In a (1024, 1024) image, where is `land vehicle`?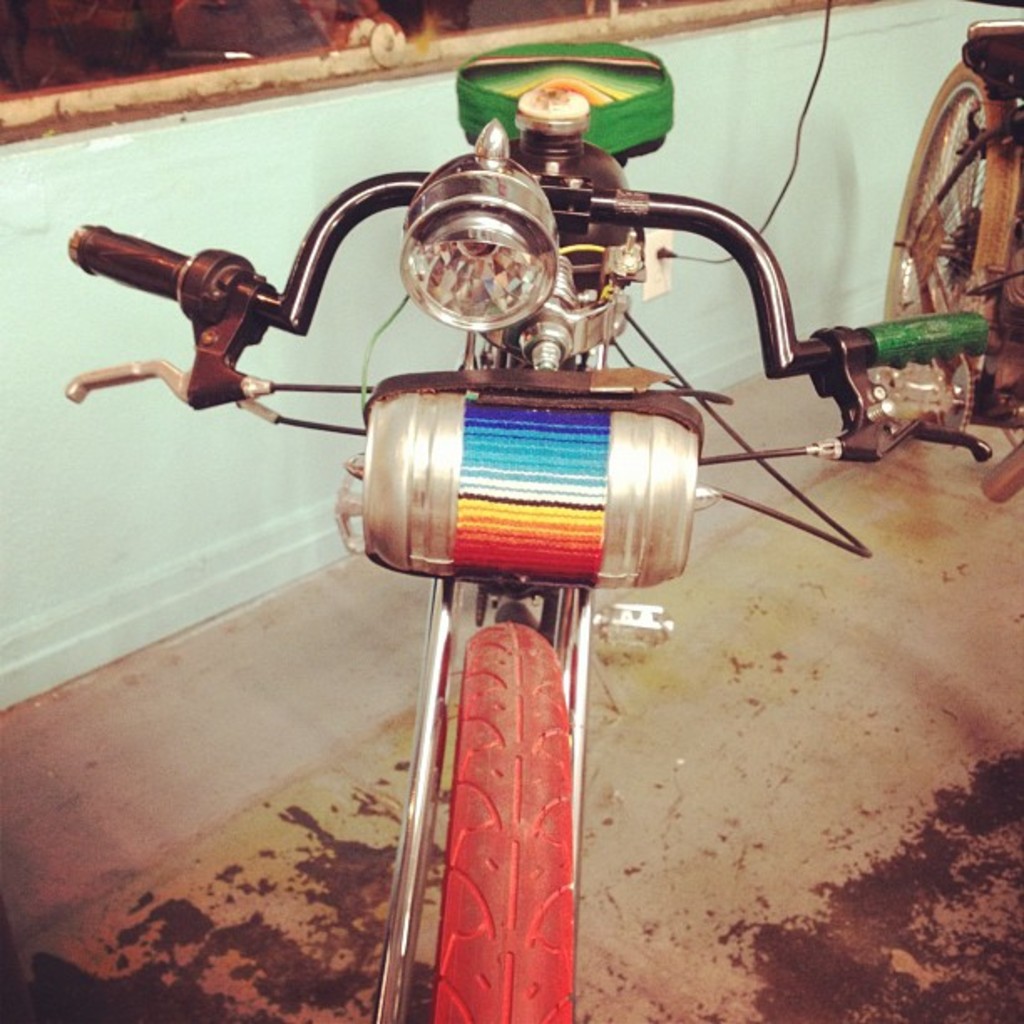
882,17,1022,504.
